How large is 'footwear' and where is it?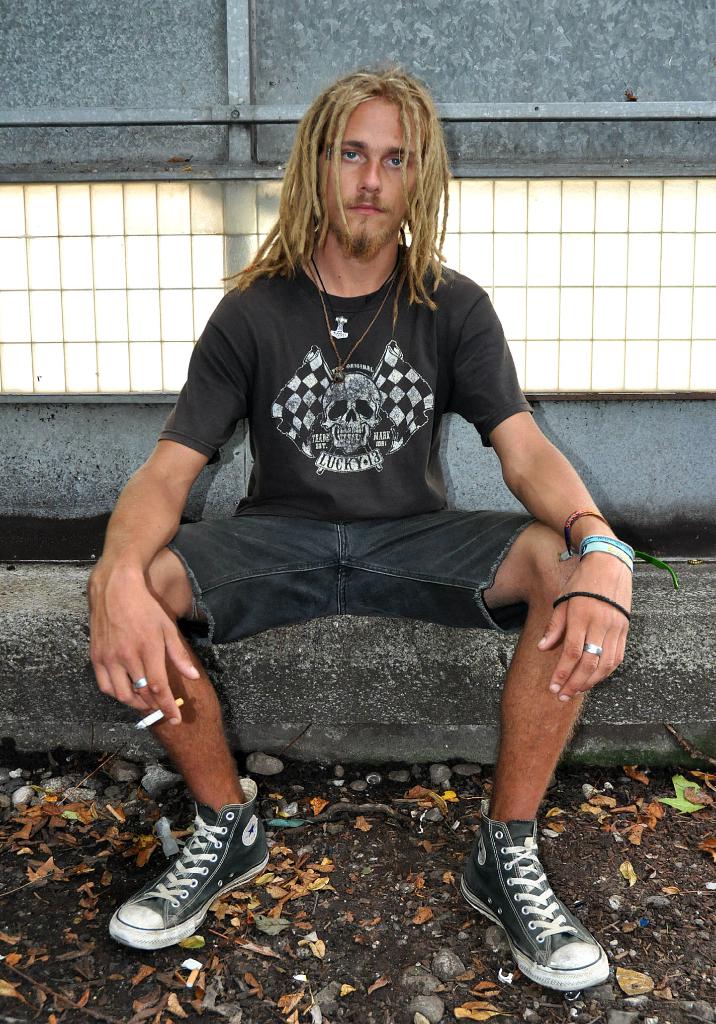
Bounding box: 112, 790, 281, 947.
